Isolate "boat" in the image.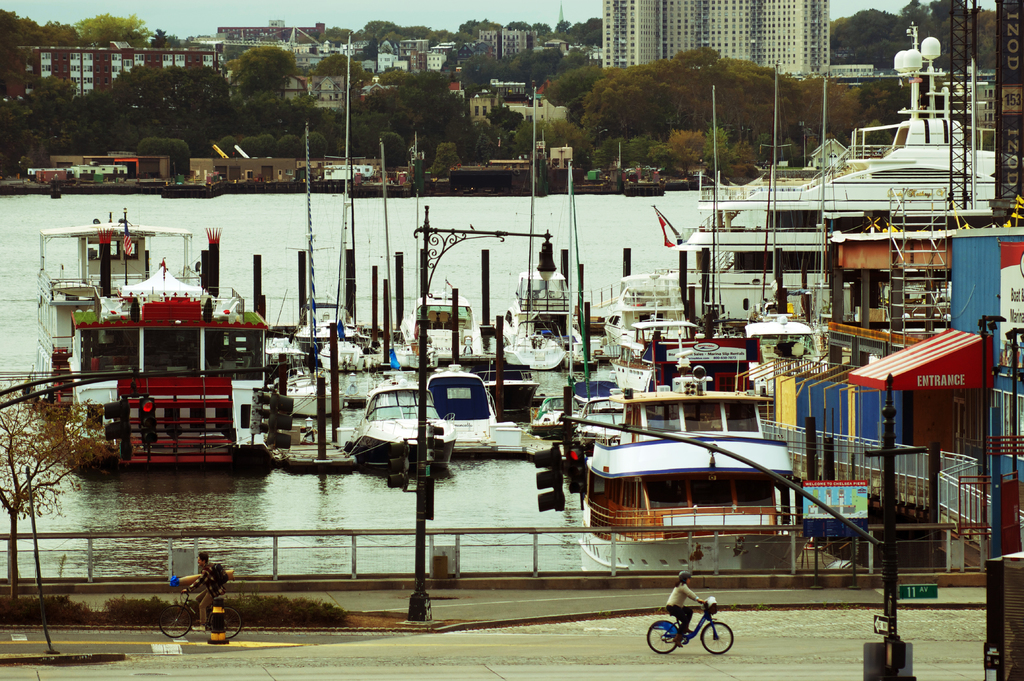
Isolated region: locate(600, 268, 751, 393).
